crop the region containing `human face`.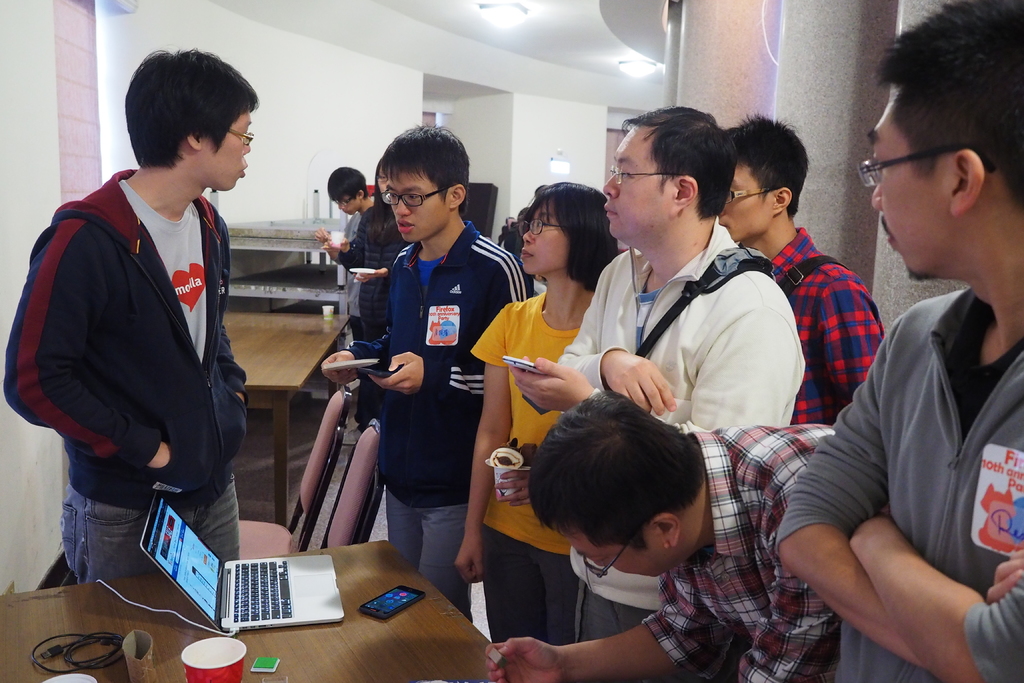
Crop region: 384 170 449 243.
